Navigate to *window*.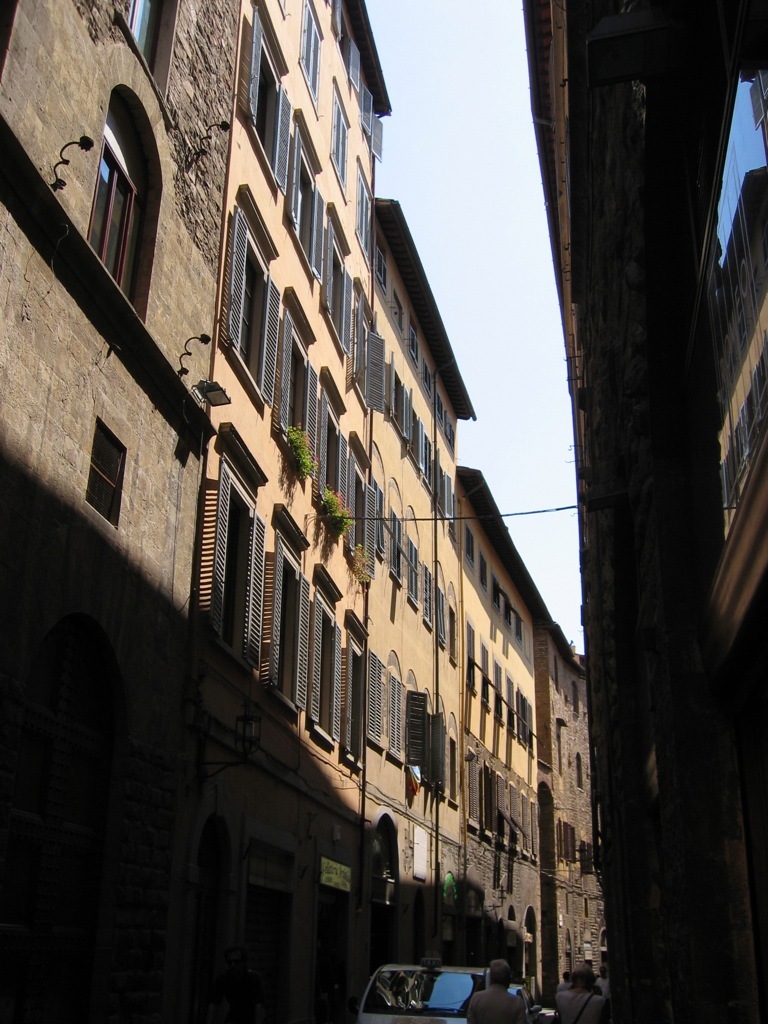
Navigation target: (370, 489, 388, 557).
